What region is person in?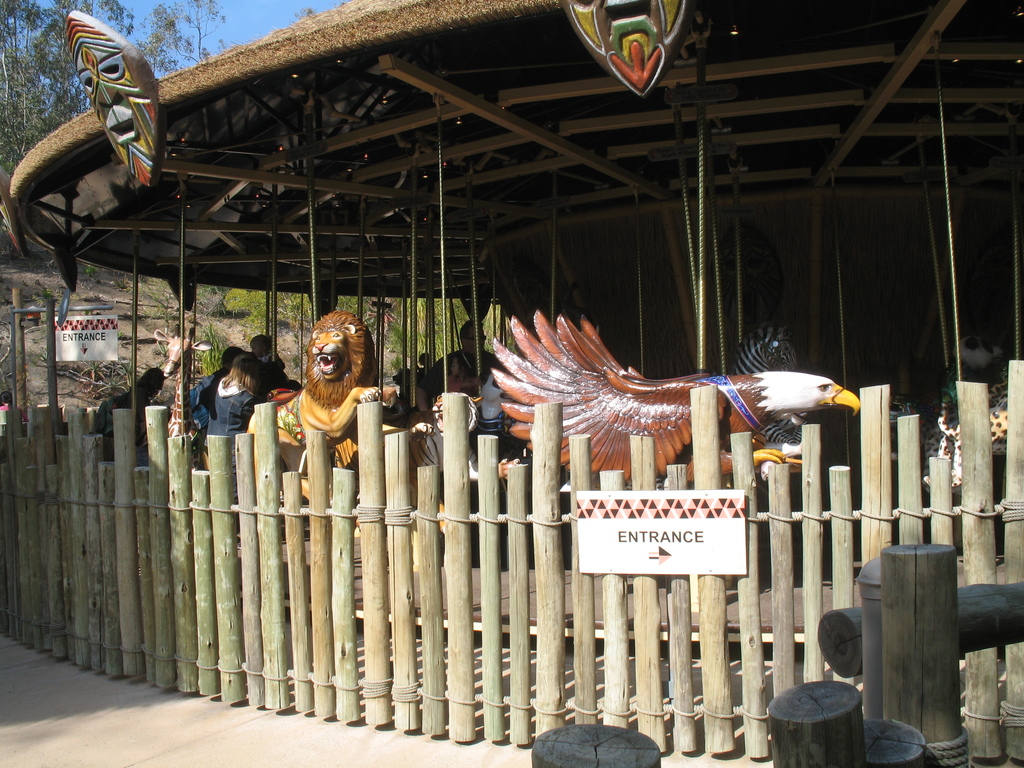
detection(207, 356, 257, 438).
